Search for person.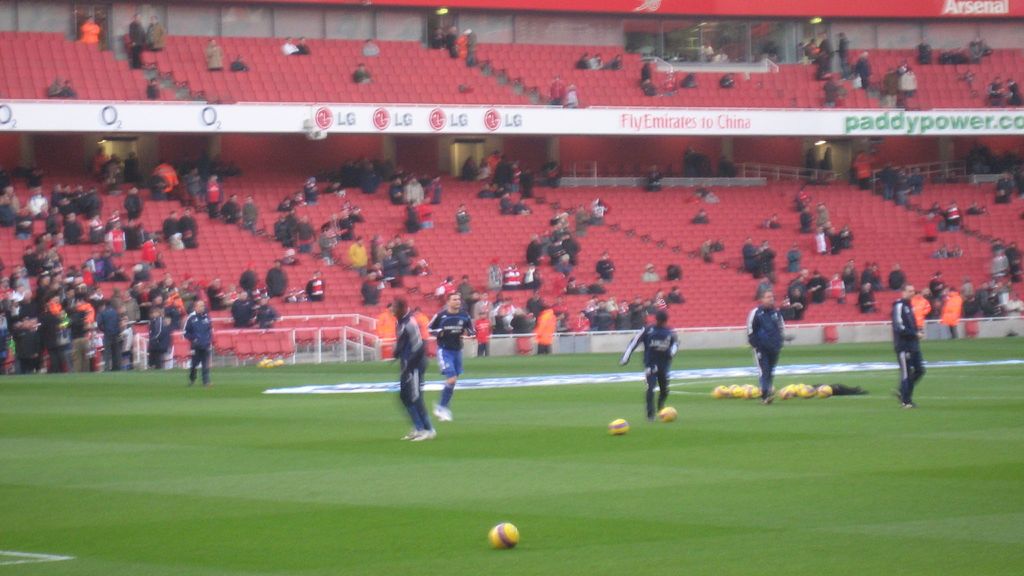
Found at rect(893, 284, 928, 413).
